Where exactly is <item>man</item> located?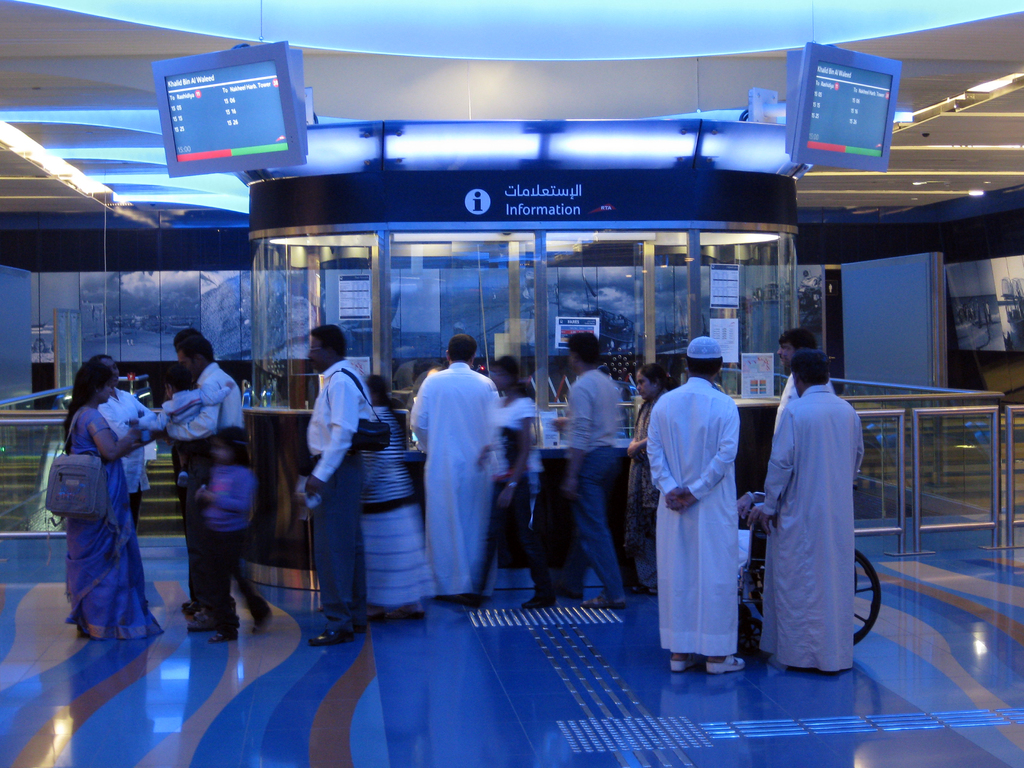
Its bounding box is pyautogui.locateOnScreen(97, 353, 154, 524).
